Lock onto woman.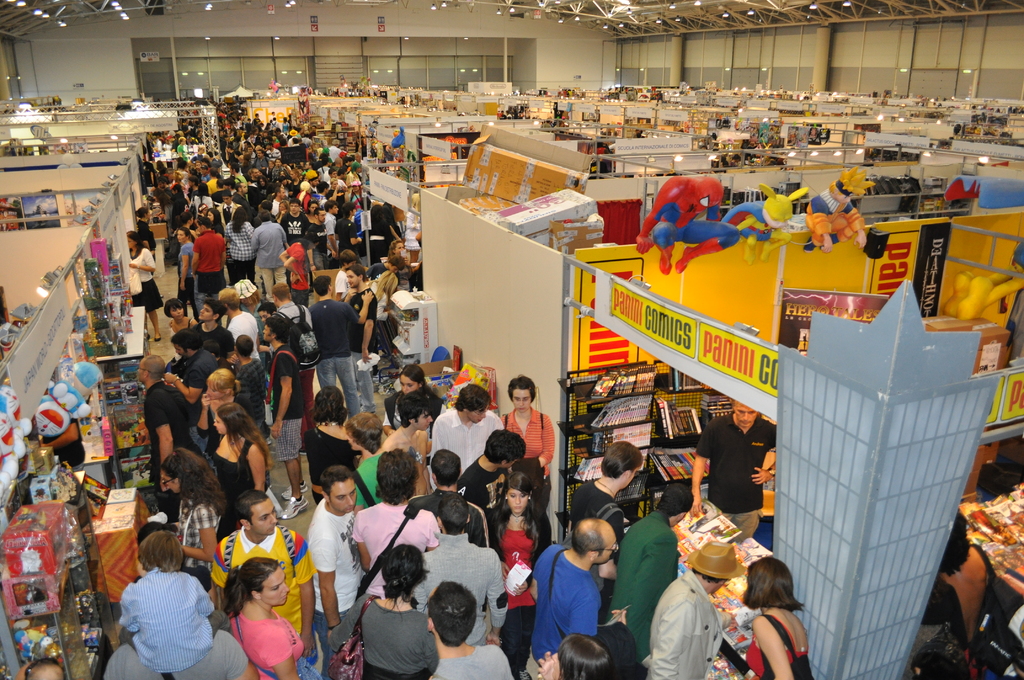
Locked: 360,202,403,259.
